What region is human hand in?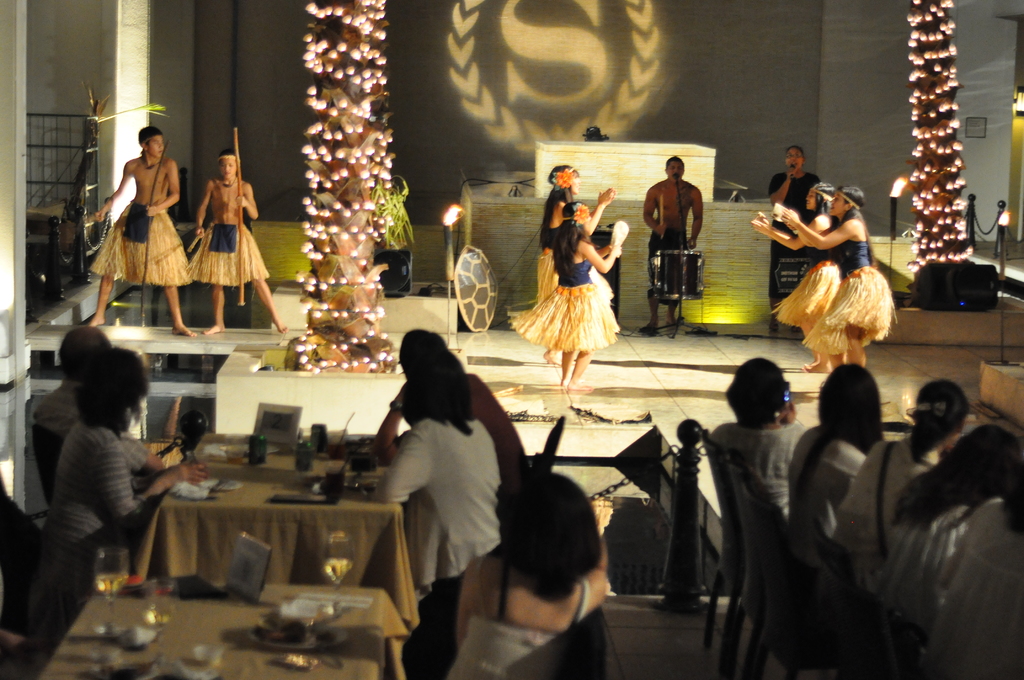
x1=777 y1=205 x2=801 y2=226.
